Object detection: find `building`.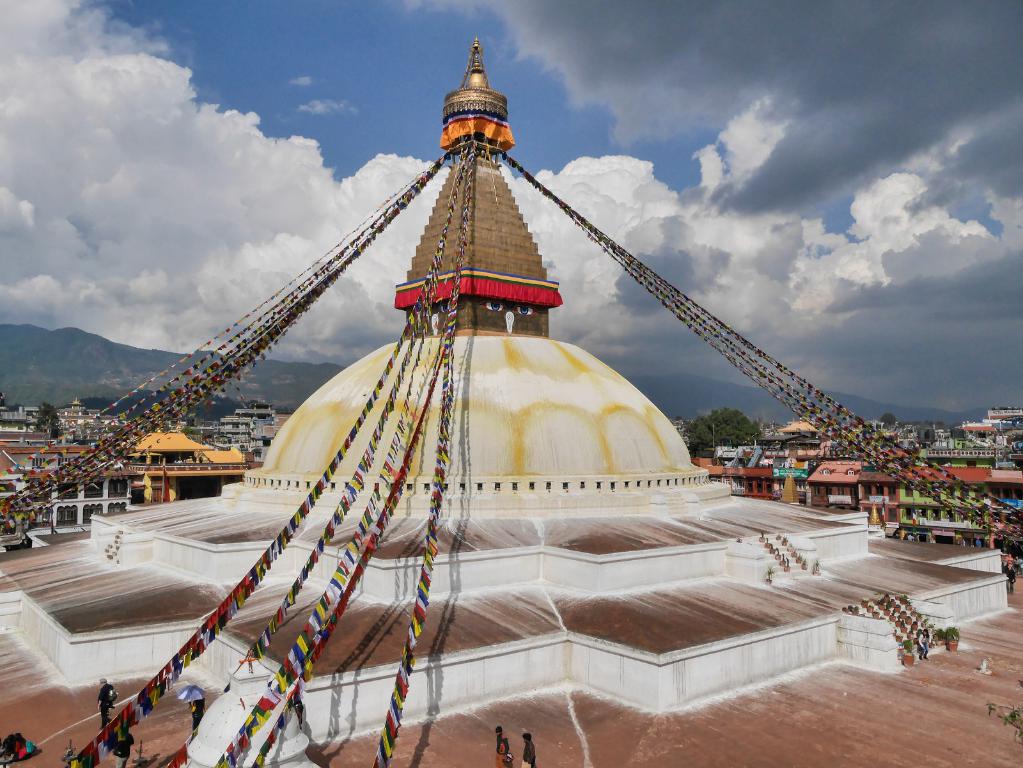
[0, 38, 1022, 767].
